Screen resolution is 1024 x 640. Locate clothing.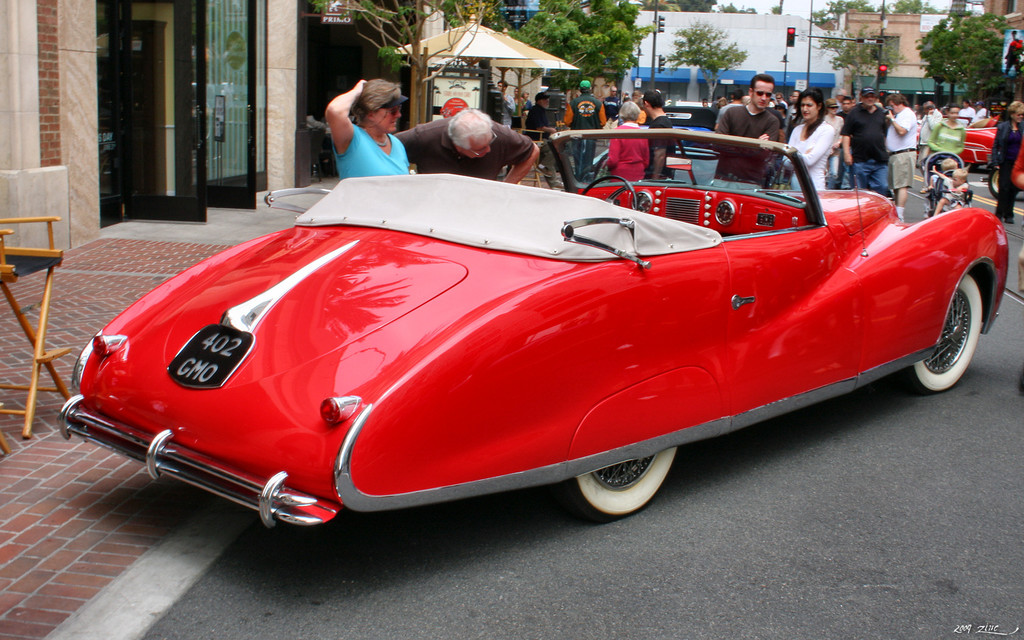
bbox(396, 118, 539, 180).
